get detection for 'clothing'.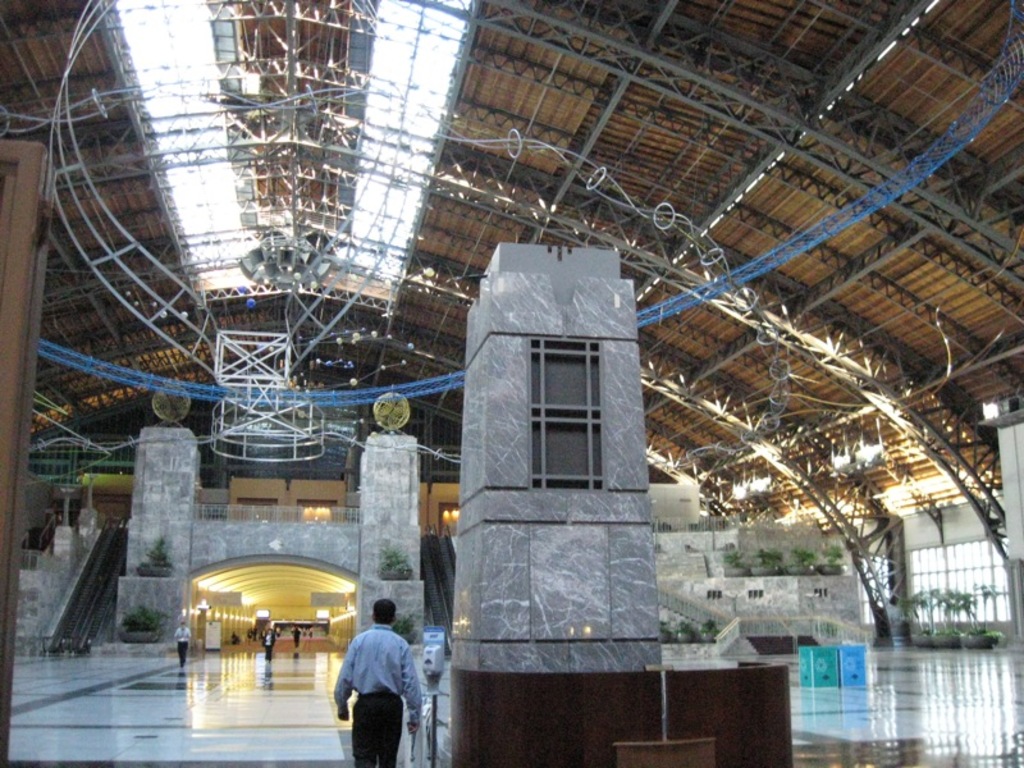
Detection: select_region(266, 631, 273, 659).
